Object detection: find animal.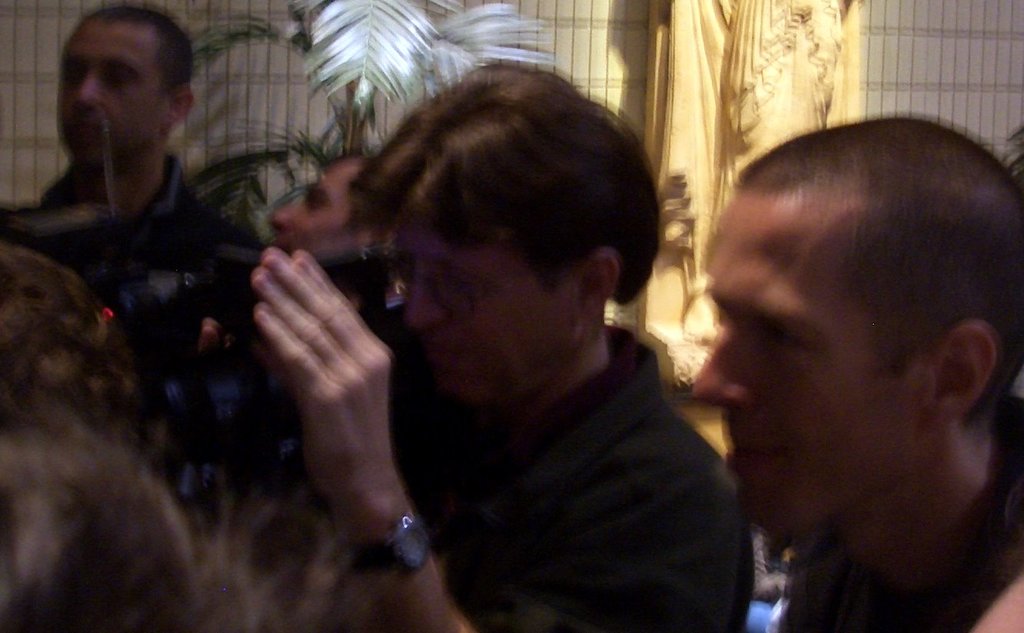
0,245,444,632.
